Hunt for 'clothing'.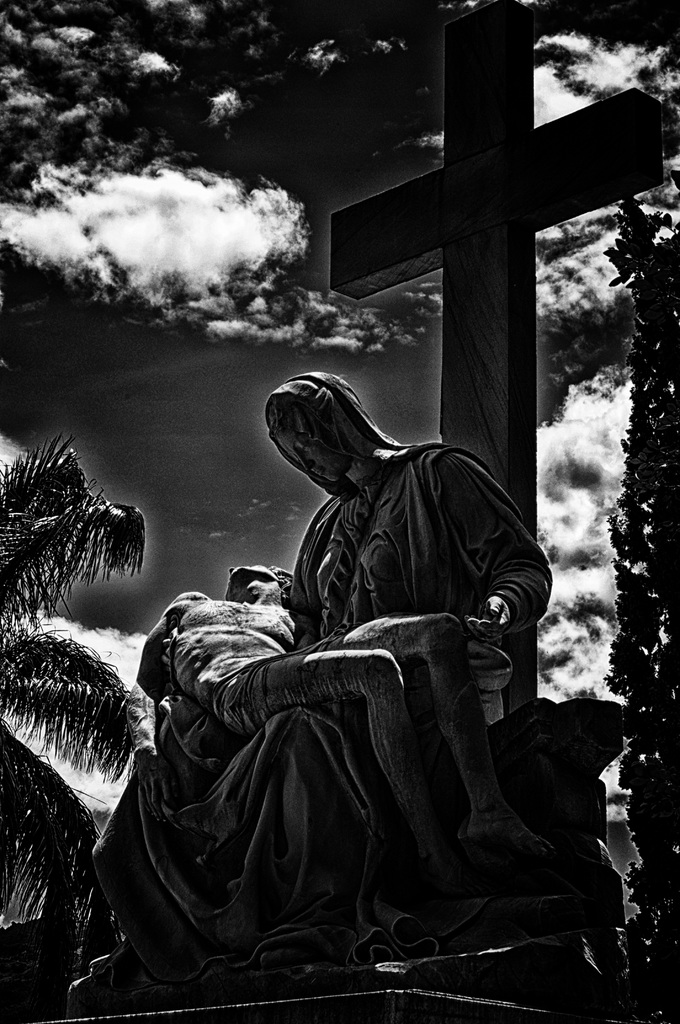
Hunted down at <region>204, 617, 356, 731</region>.
